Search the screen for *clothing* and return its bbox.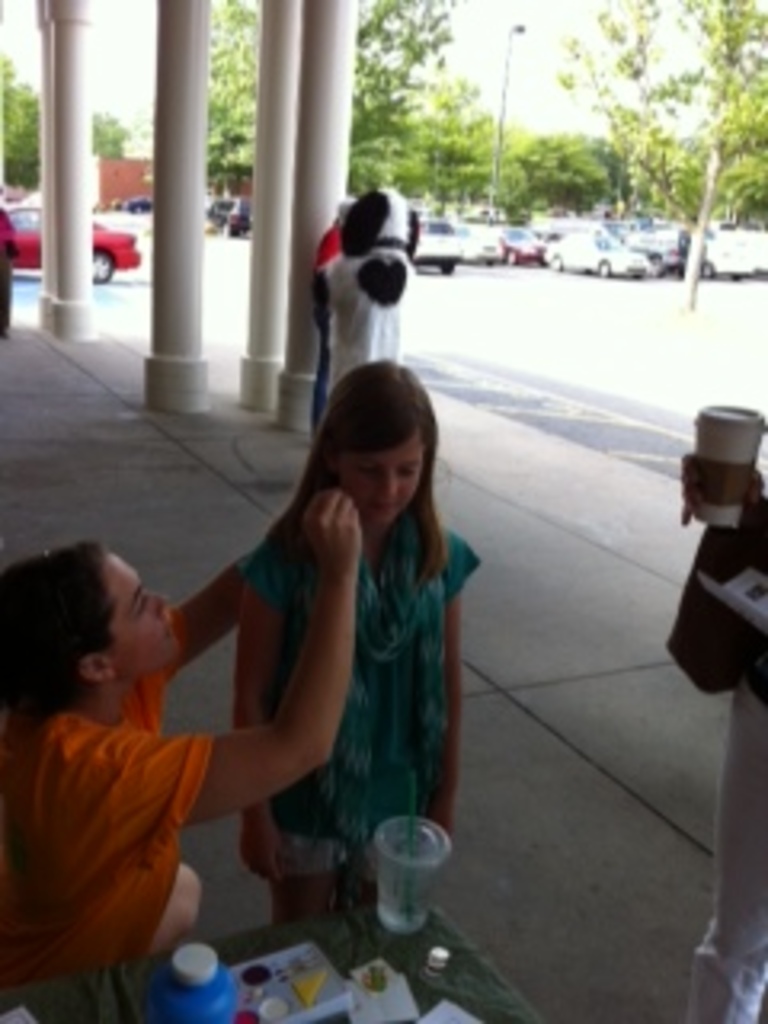
Found: 0, 611, 211, 986.
